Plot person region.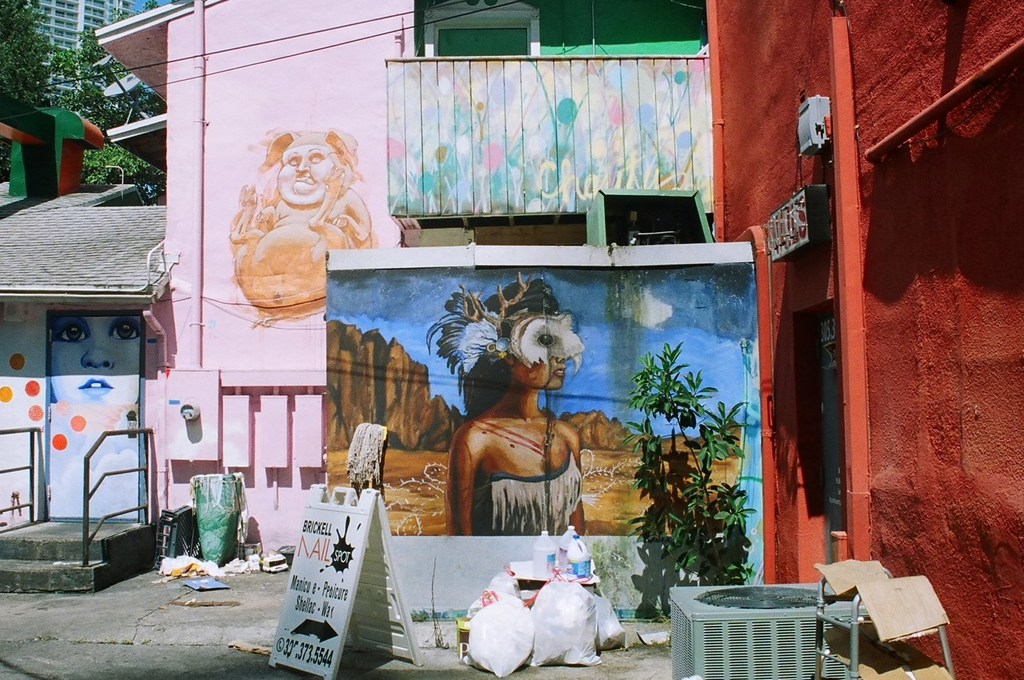
Plotted at locate(424, 270, 586, 541).
